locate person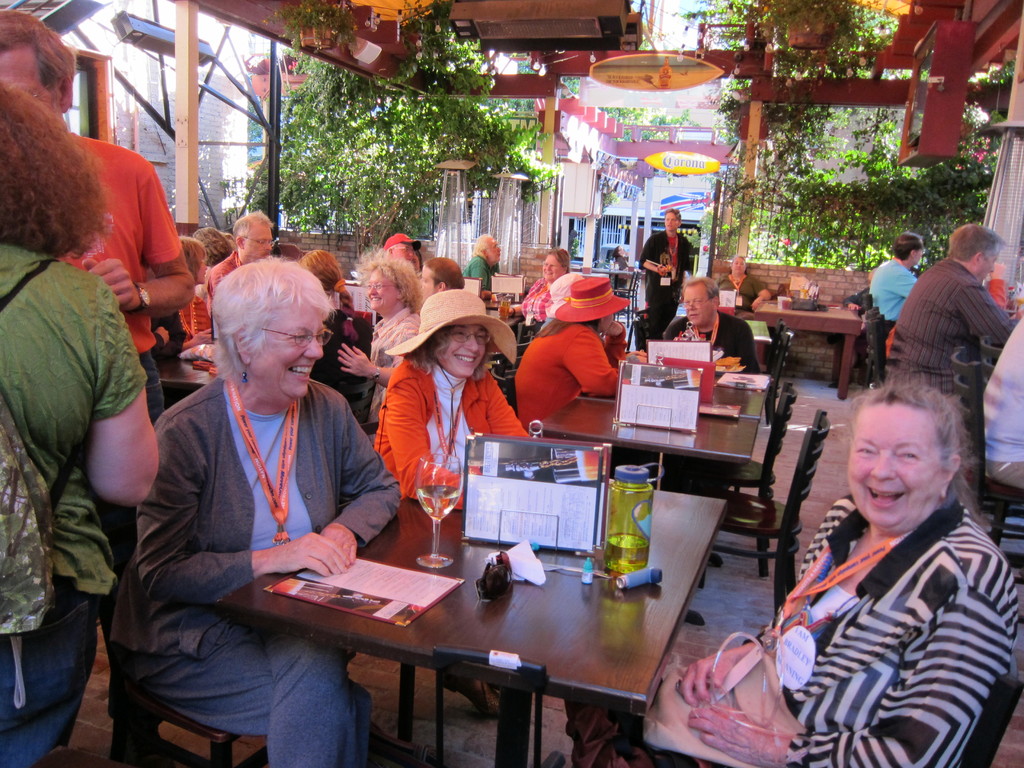
crop(638, 204, 695, 346)
